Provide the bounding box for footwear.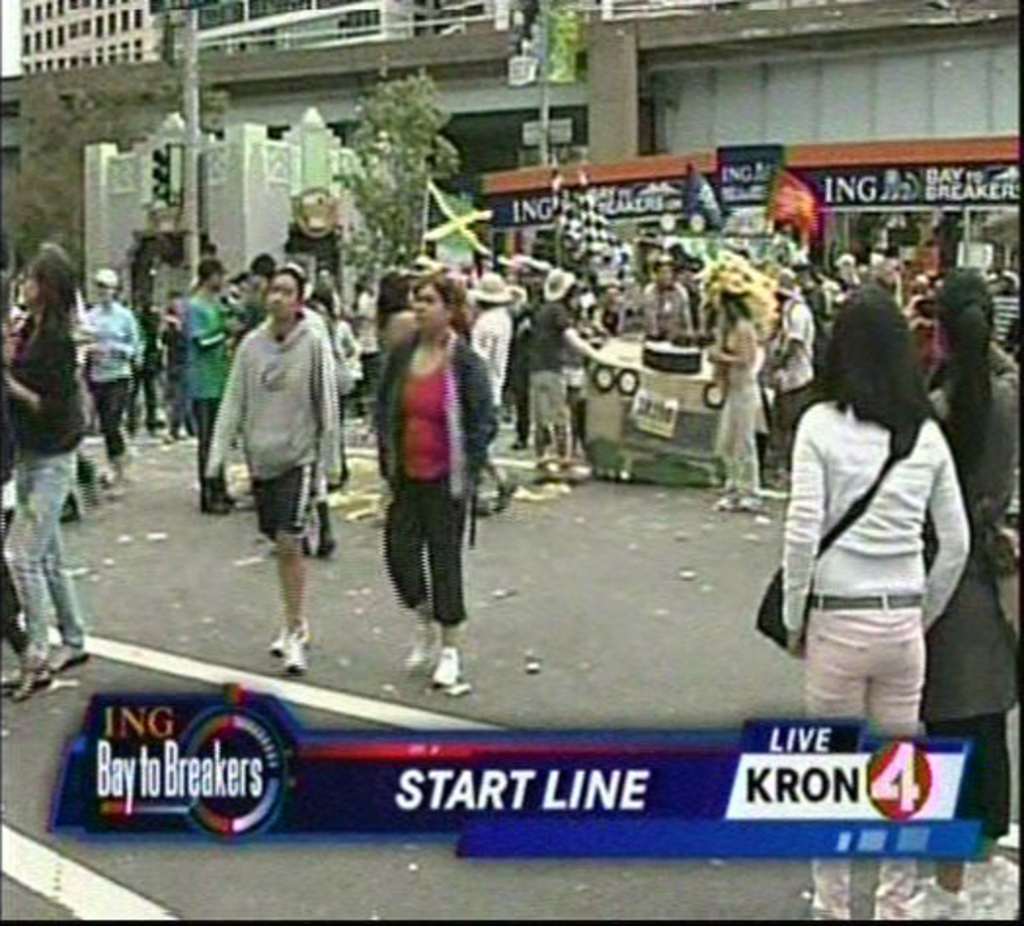
x1=283 y1=628 x2=308 y2=671.
